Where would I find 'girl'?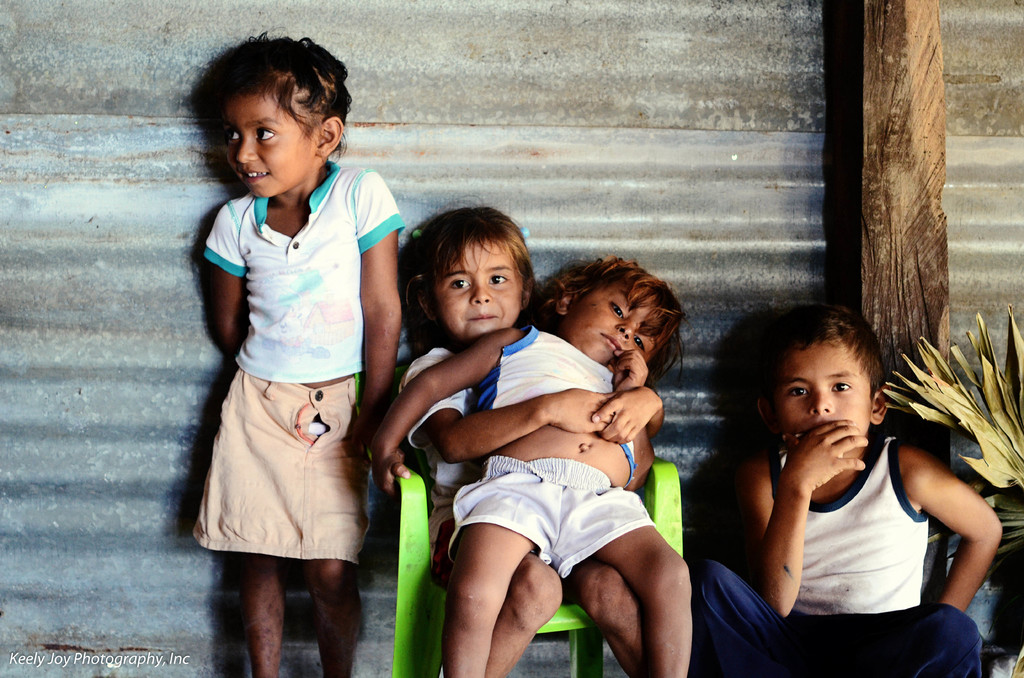
At {"left": 371, "top": 245, "right": 686, "bottom": 677}.
